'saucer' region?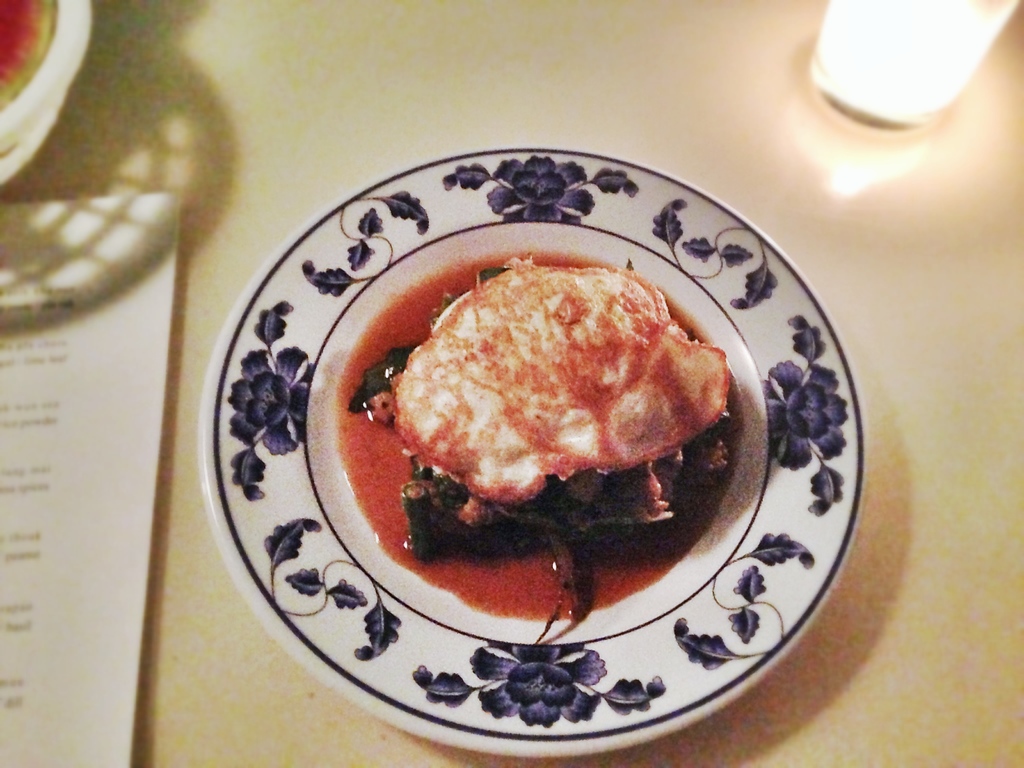
[200,145,860,752]
